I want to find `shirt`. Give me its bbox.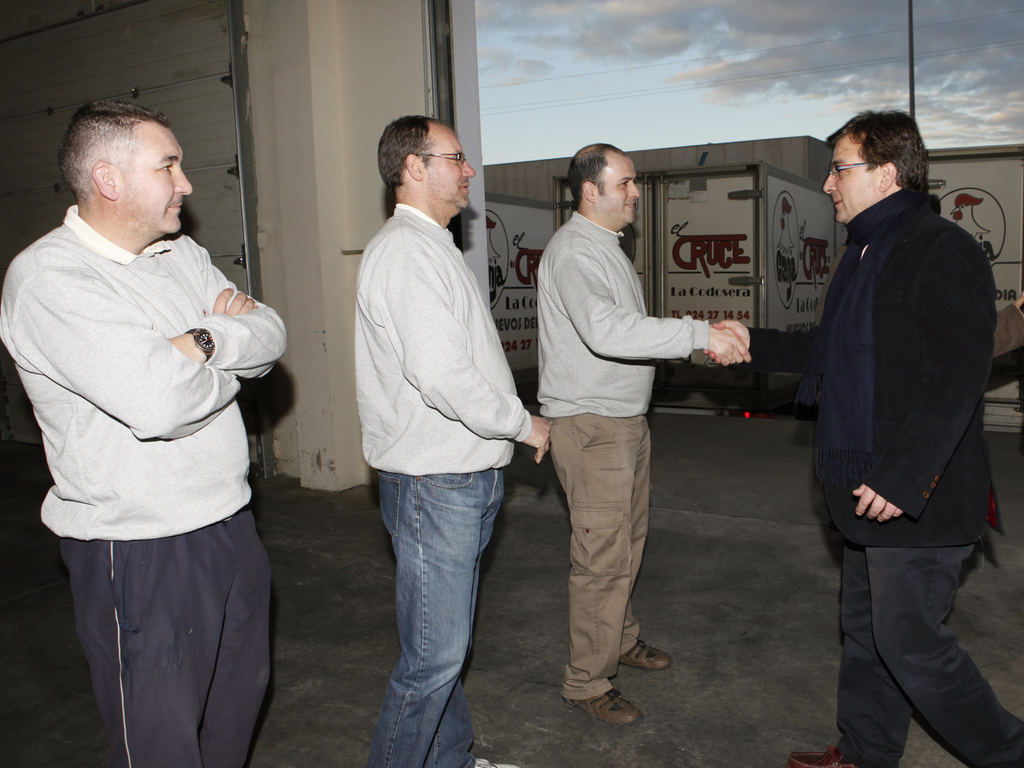
rect(395, 198, 441, 228).
